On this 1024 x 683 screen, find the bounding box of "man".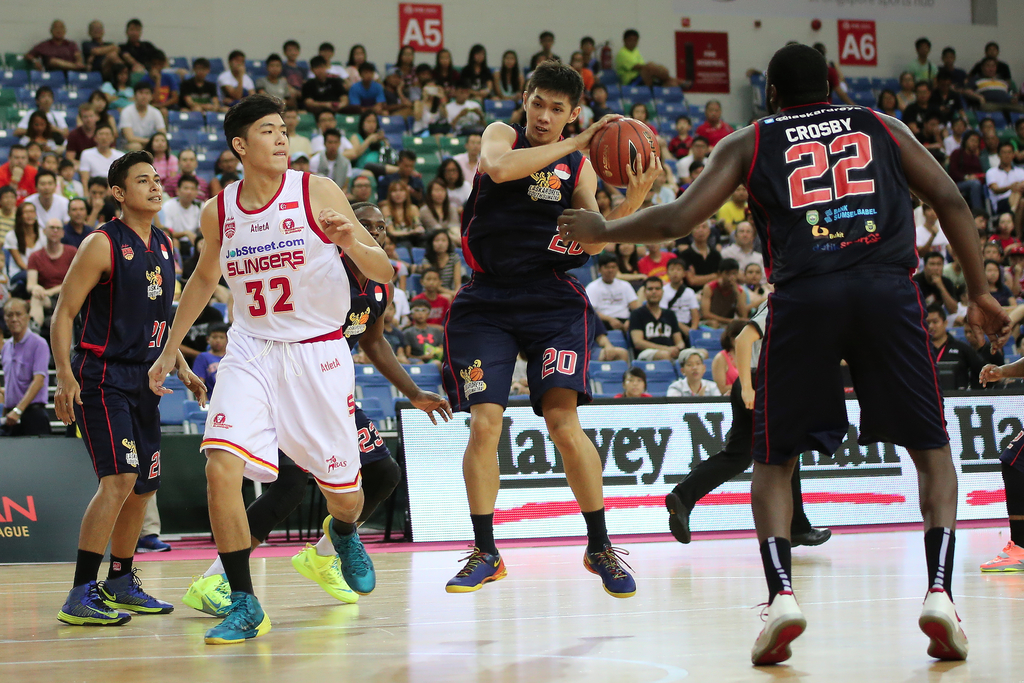
Bounding box: (left=679, top=139, right=703, bottom=174).
